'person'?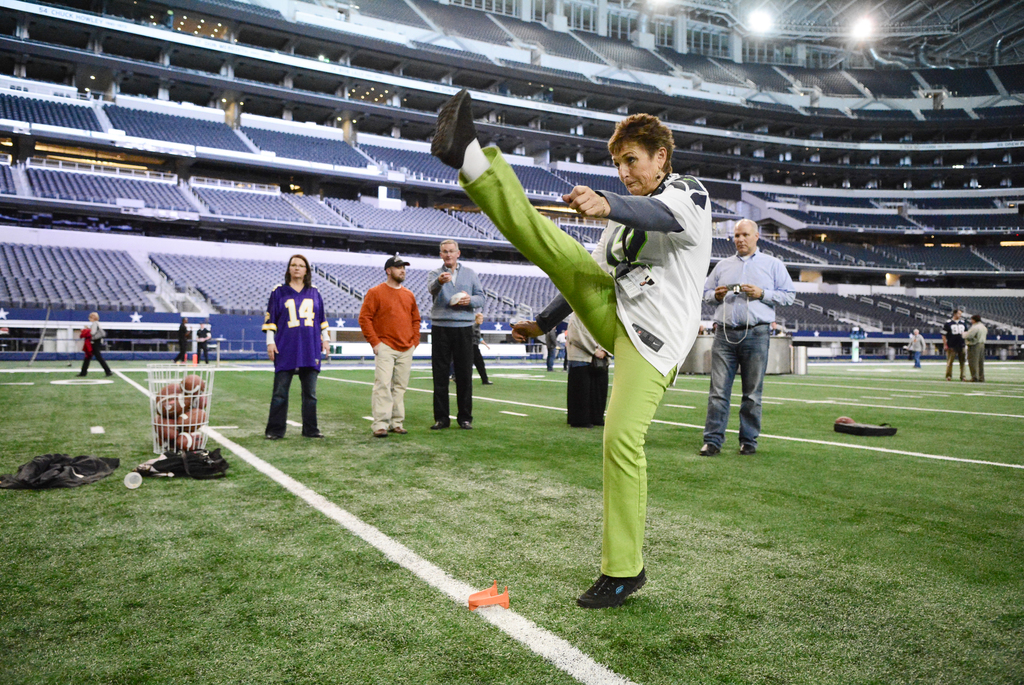
box=[76, 312, 113, 380]
